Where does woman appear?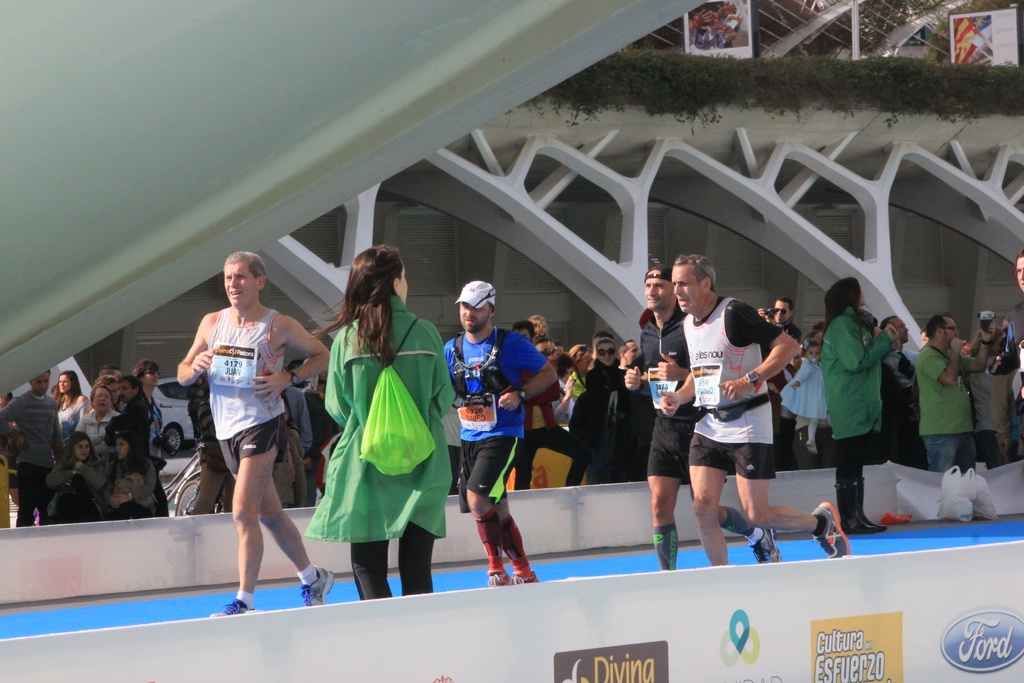
Appears at l=300, t=266, r=444, b=597.
